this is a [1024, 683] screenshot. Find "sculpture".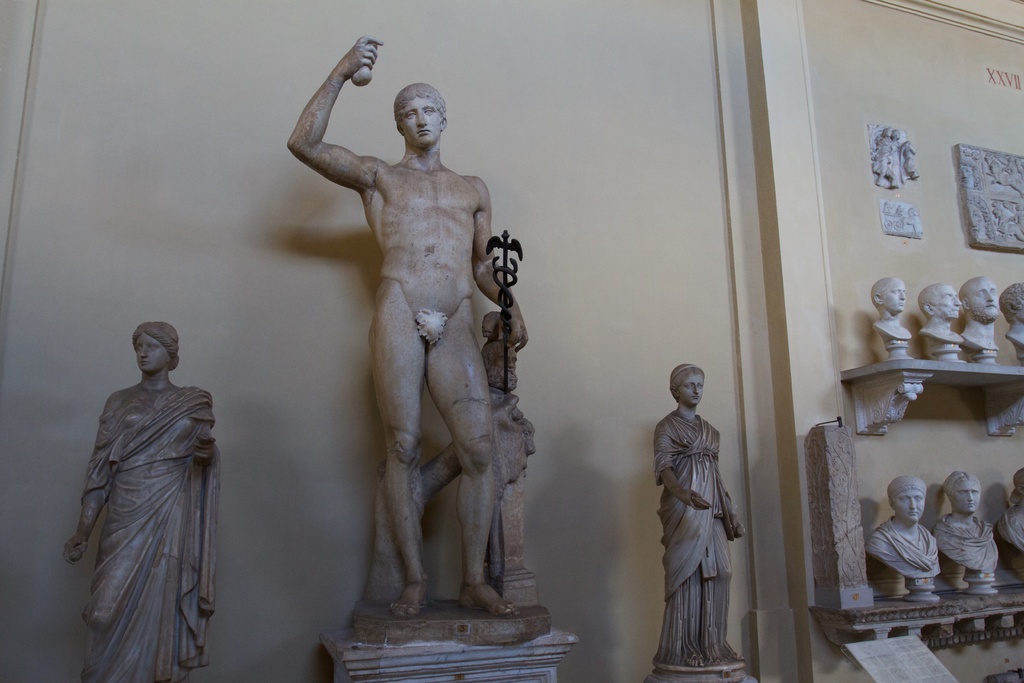
Bounding box: [left=961, top=274, right=1011, bottom=374].
